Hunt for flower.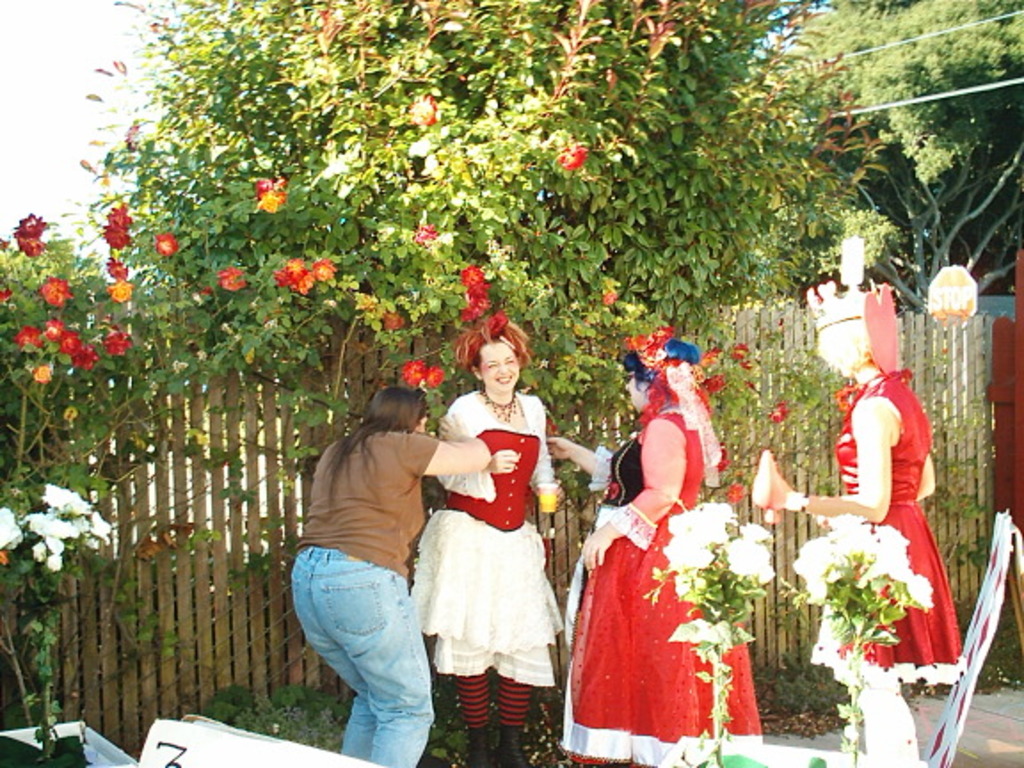
Hunted down at (112,286,132,304).
